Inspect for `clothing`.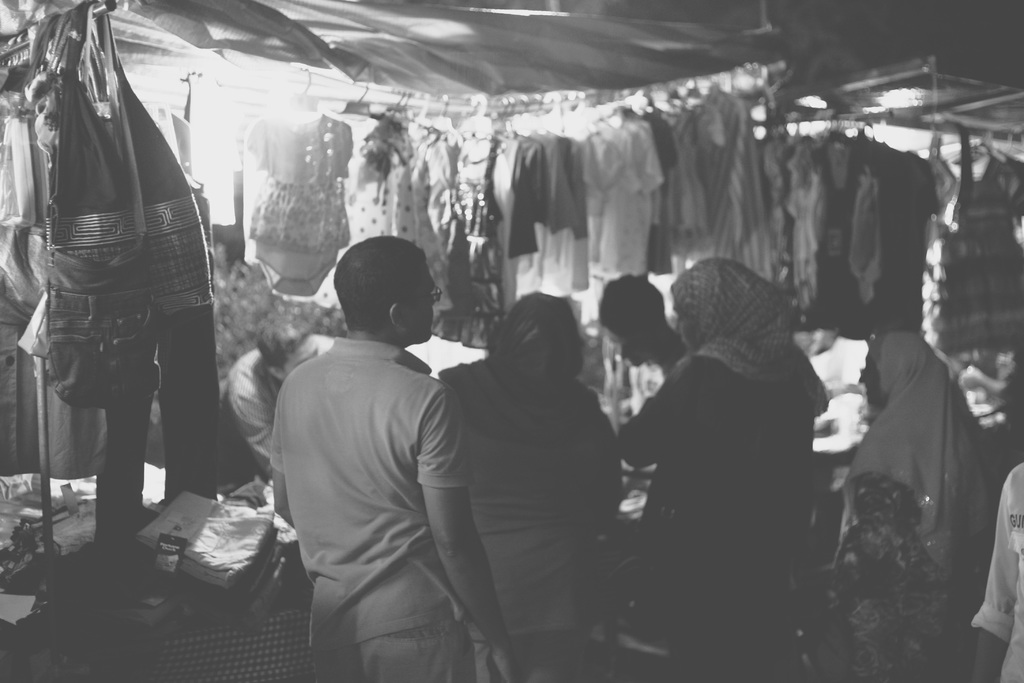
Inspection: region(99, 179, 225, 548).
